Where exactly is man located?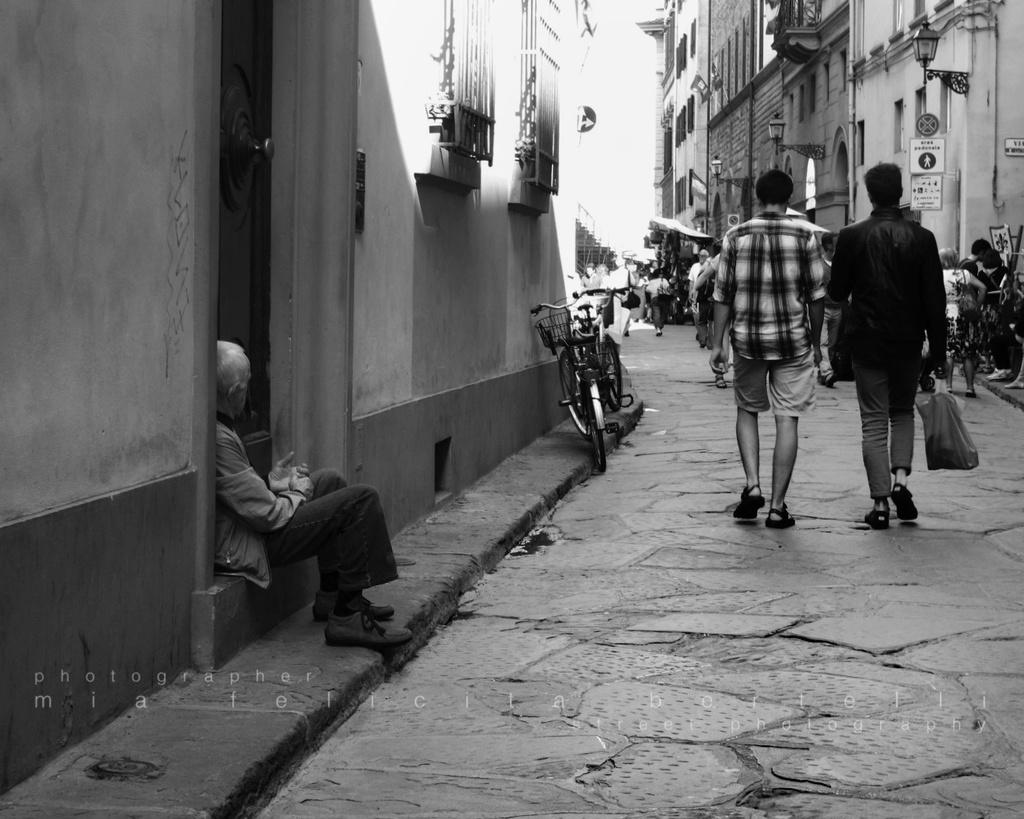
Its bounding box is {"x1": 831, "y1": 172, "x2": 954, "y2": 535}.
